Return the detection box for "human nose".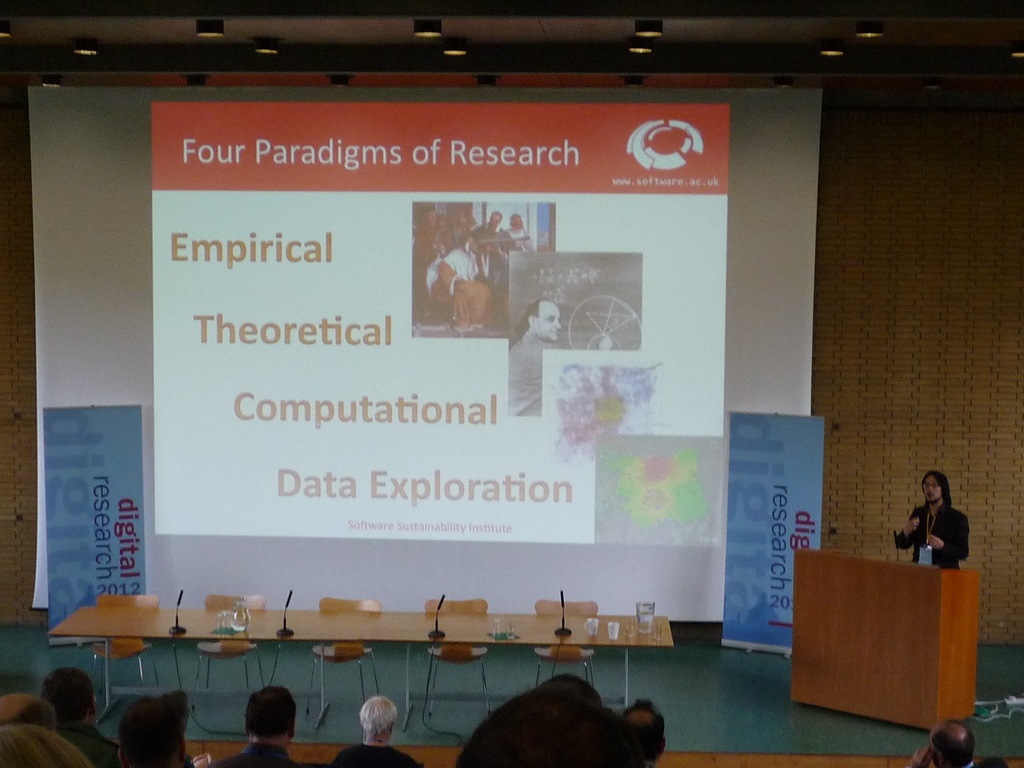
bbox(553, 318, 561, 328).
